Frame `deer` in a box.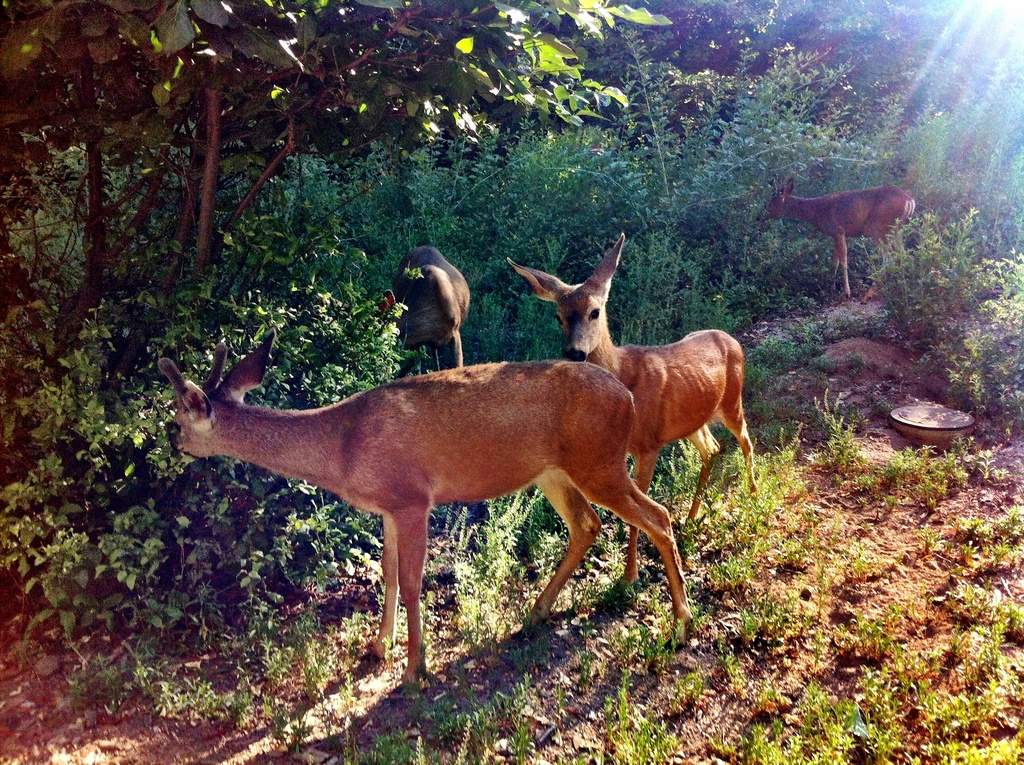
502 229 758 581.
